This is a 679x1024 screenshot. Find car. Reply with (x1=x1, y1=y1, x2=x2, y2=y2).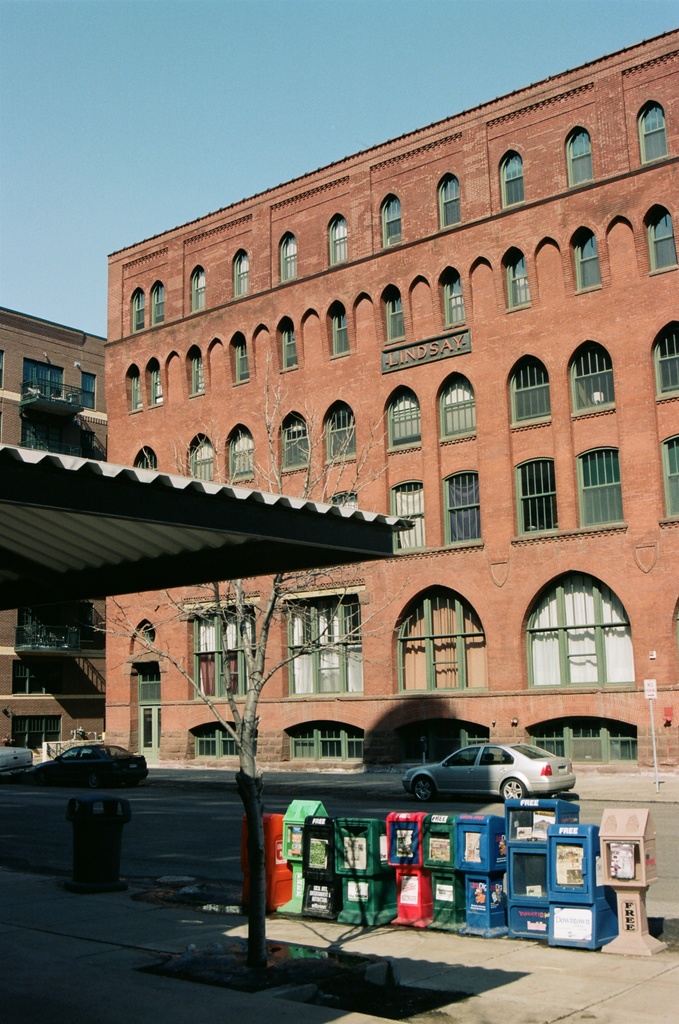
(x1=402, y1=744, x2=573, y2=809).
